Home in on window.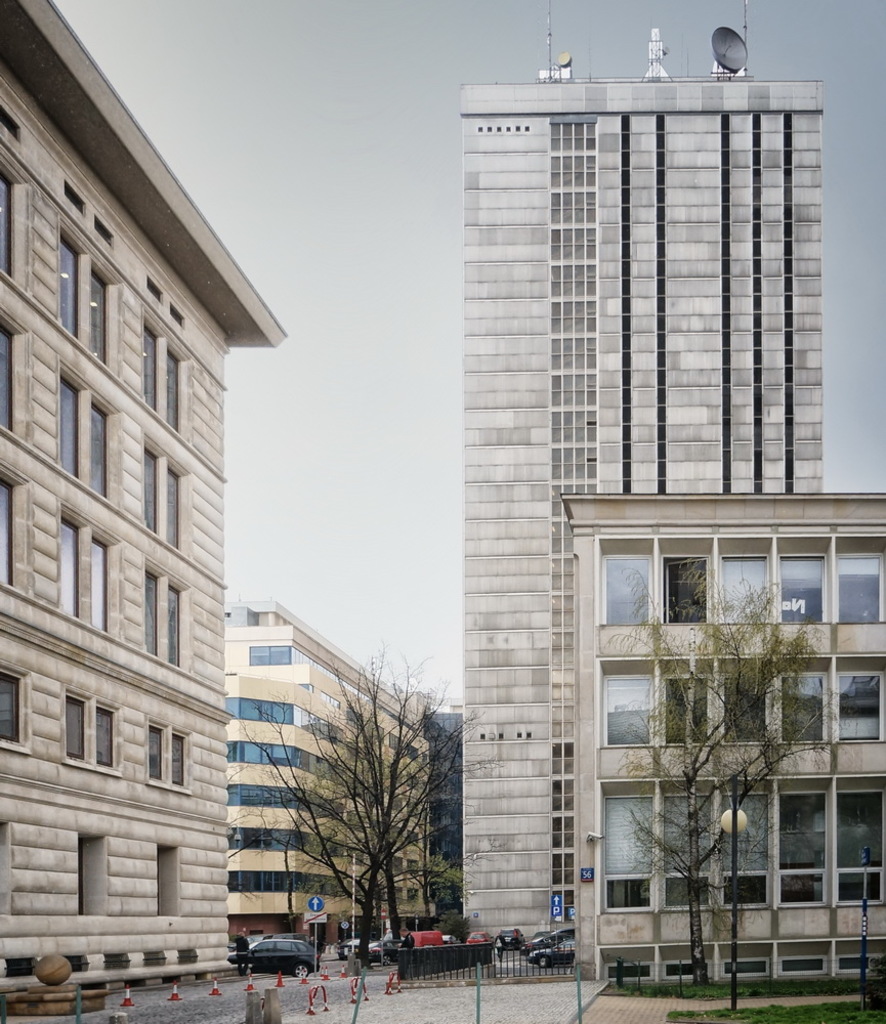
Homed in at <bbox>408, 828, 418, 849</bbox>.
